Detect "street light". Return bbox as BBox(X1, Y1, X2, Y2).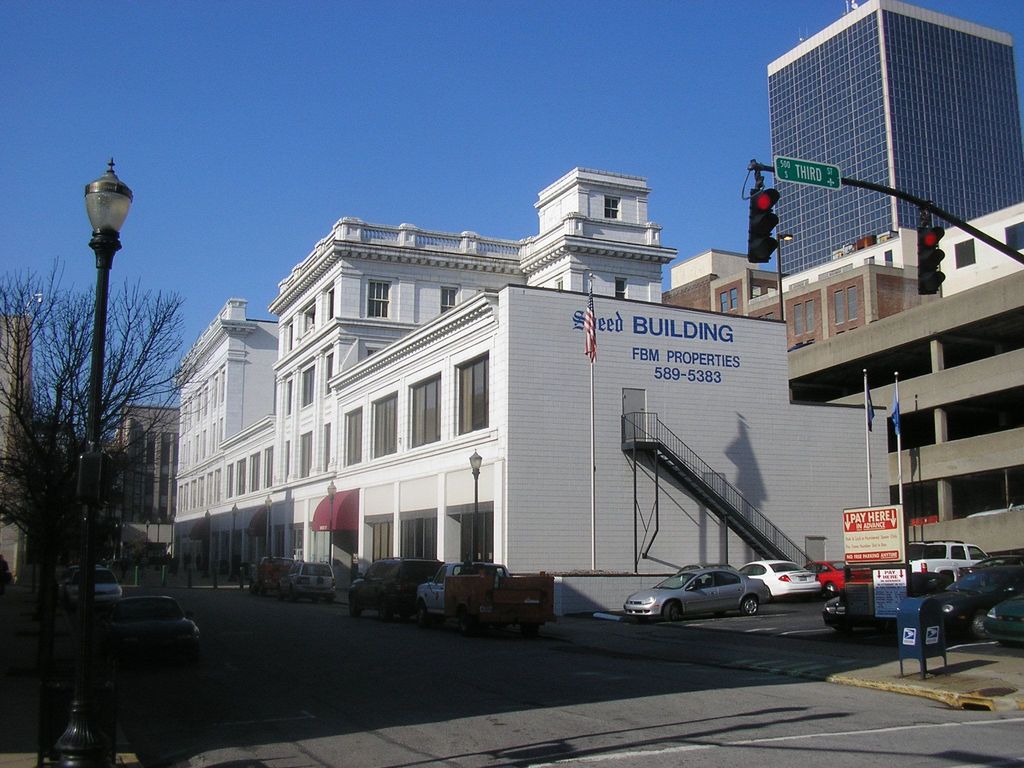
BBox(325, 478, 340, 566).
